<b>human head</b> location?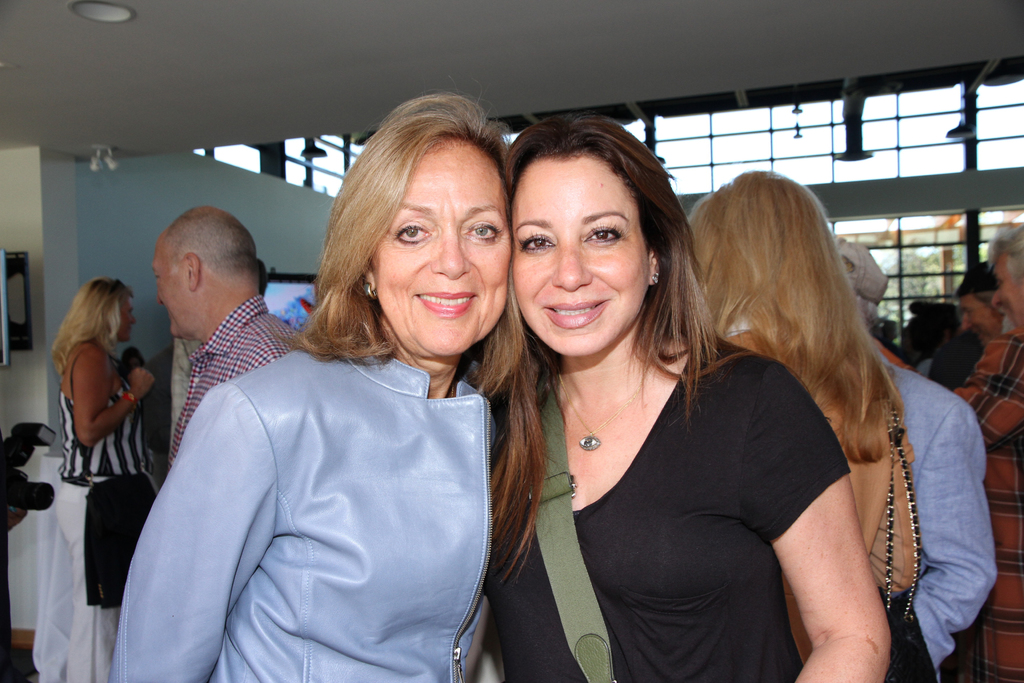
bbox(991, 226, 1023, 329)
